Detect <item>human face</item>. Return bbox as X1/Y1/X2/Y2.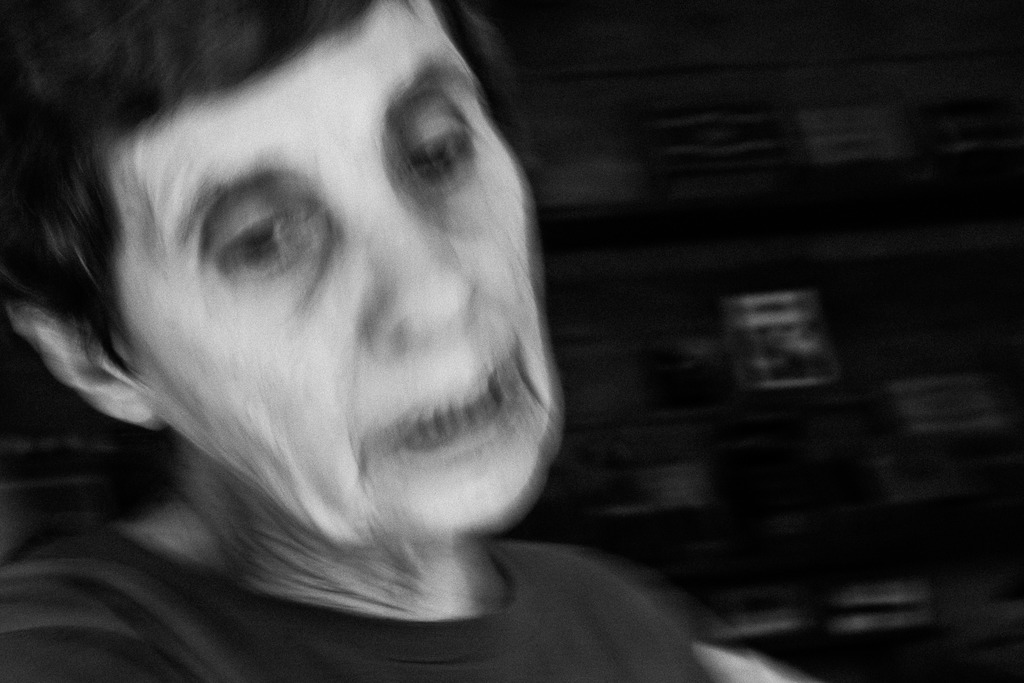
97/0/571/540.
